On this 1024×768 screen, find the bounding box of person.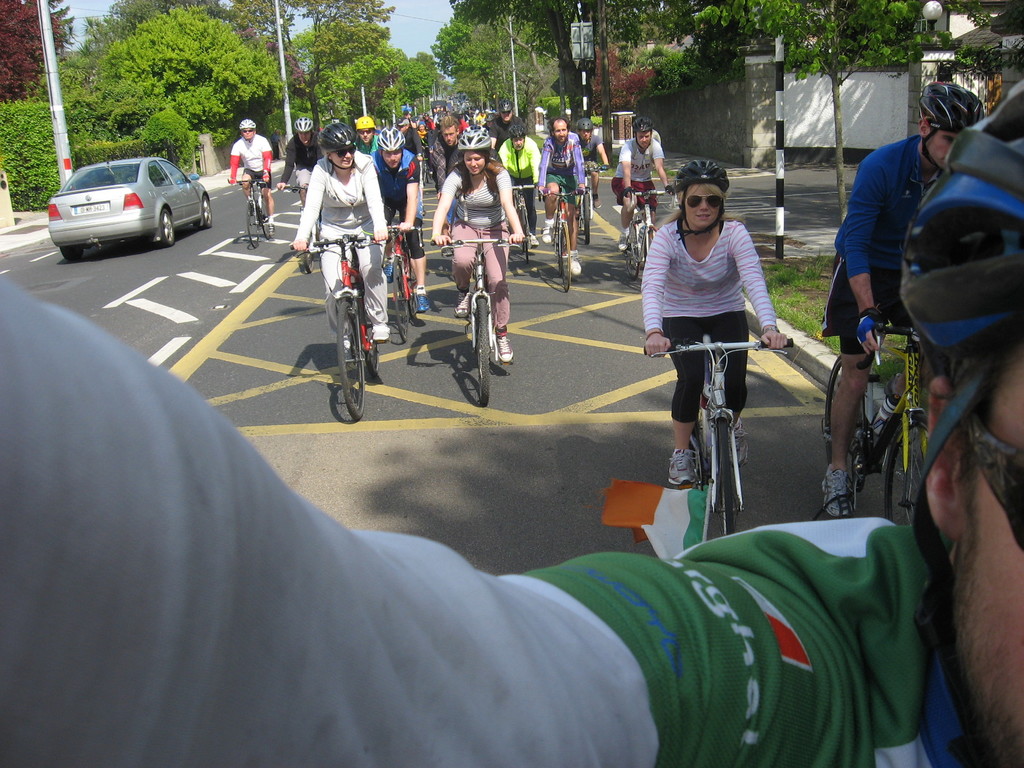
Bounding box: 287 122 385 349.
